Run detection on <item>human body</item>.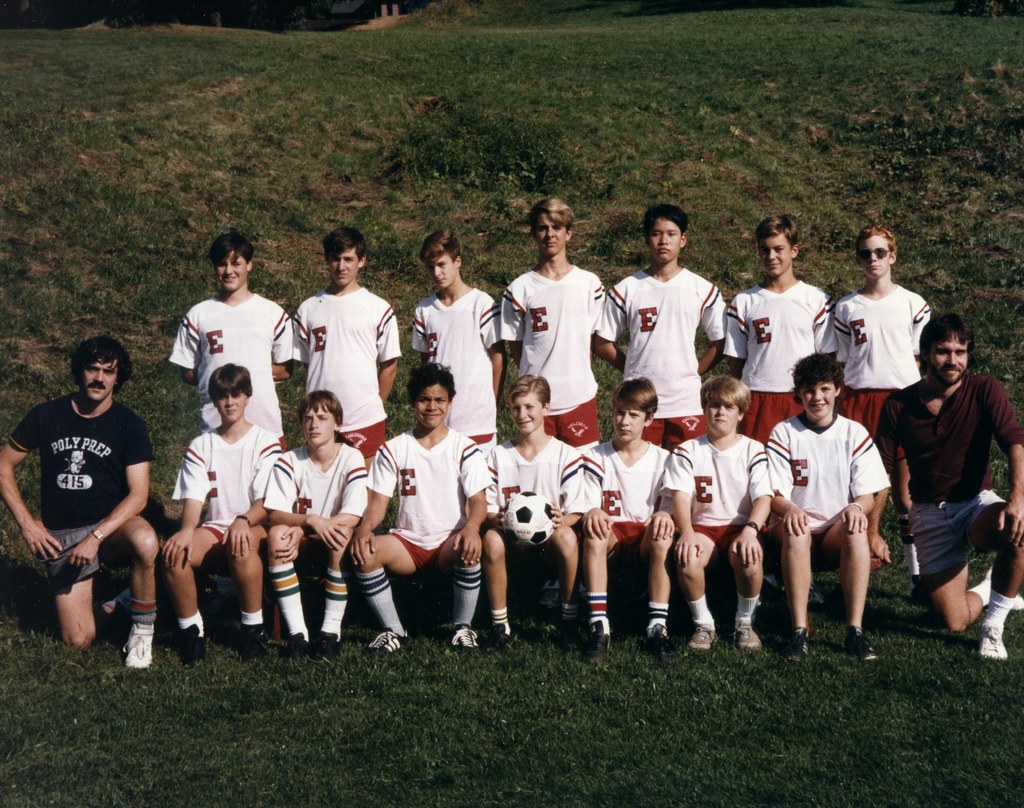
Result: BBox(826, 220, 948, 437).
